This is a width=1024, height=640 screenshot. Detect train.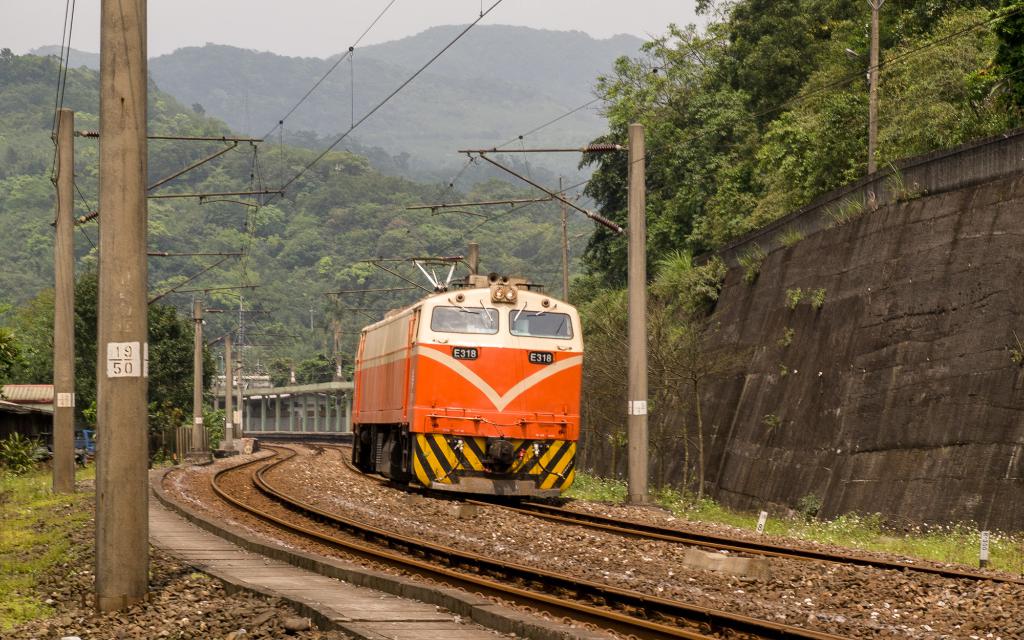
(349, 255, 584, 498).
